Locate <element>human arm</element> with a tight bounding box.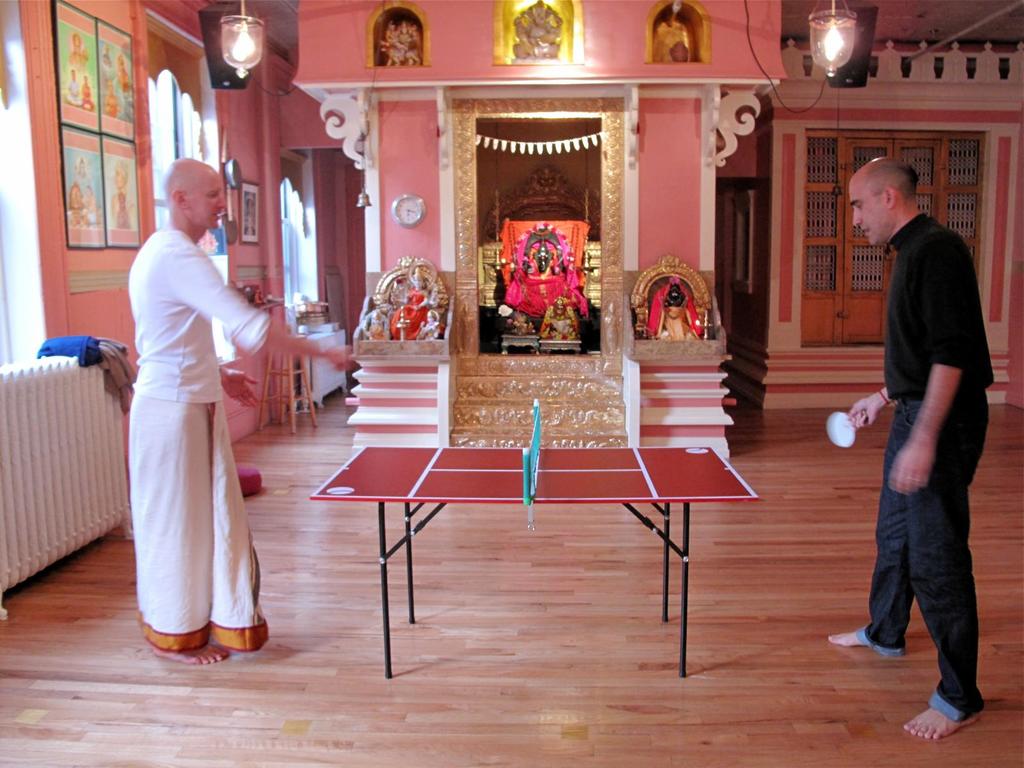
region(214, 352, 260, 407).
